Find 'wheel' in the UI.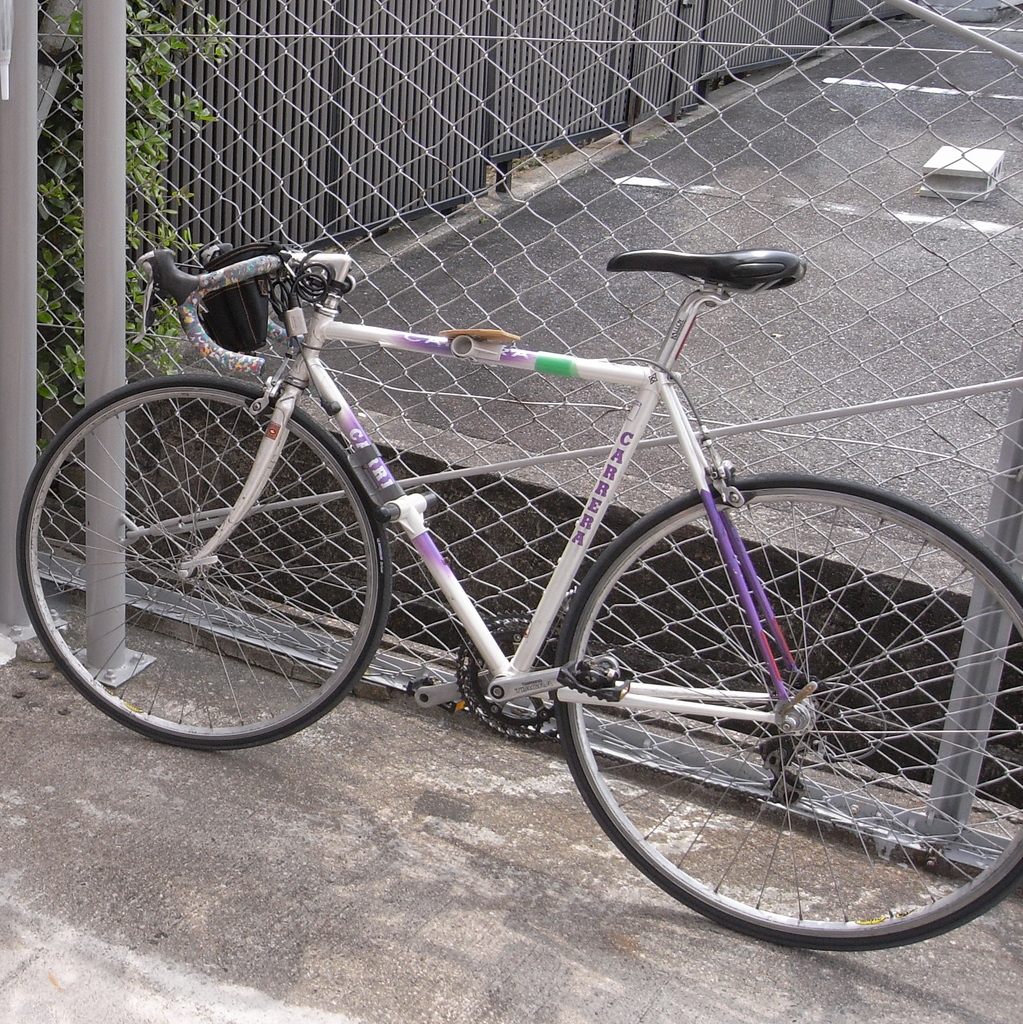
UI element at {"x1": 12, "y1": 370, "x2": 395, "y2": 755}.
